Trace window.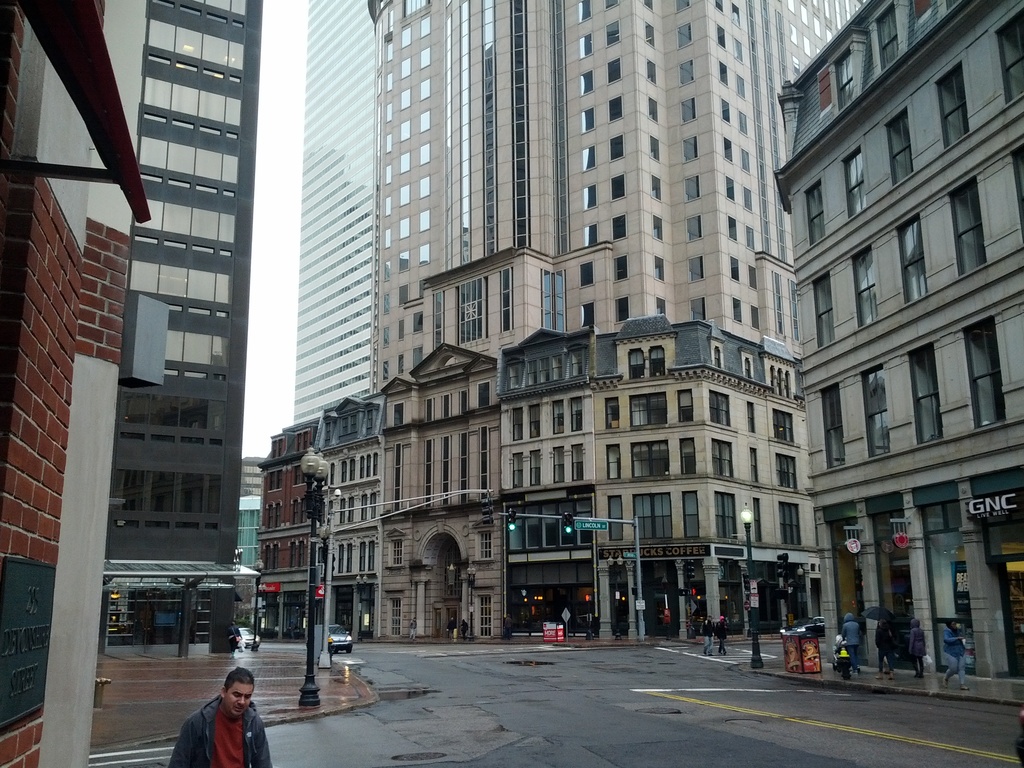
Traced to 713/437/733/474.
